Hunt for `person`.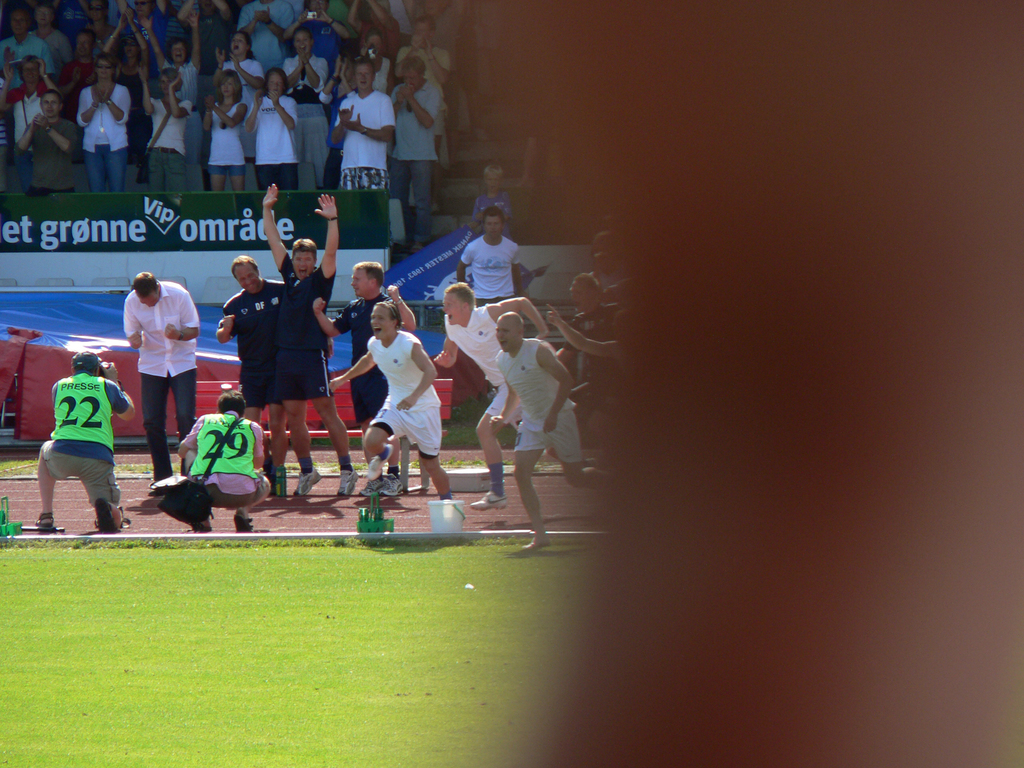
Hunted down at BBox(227, 26, 255, 96).
